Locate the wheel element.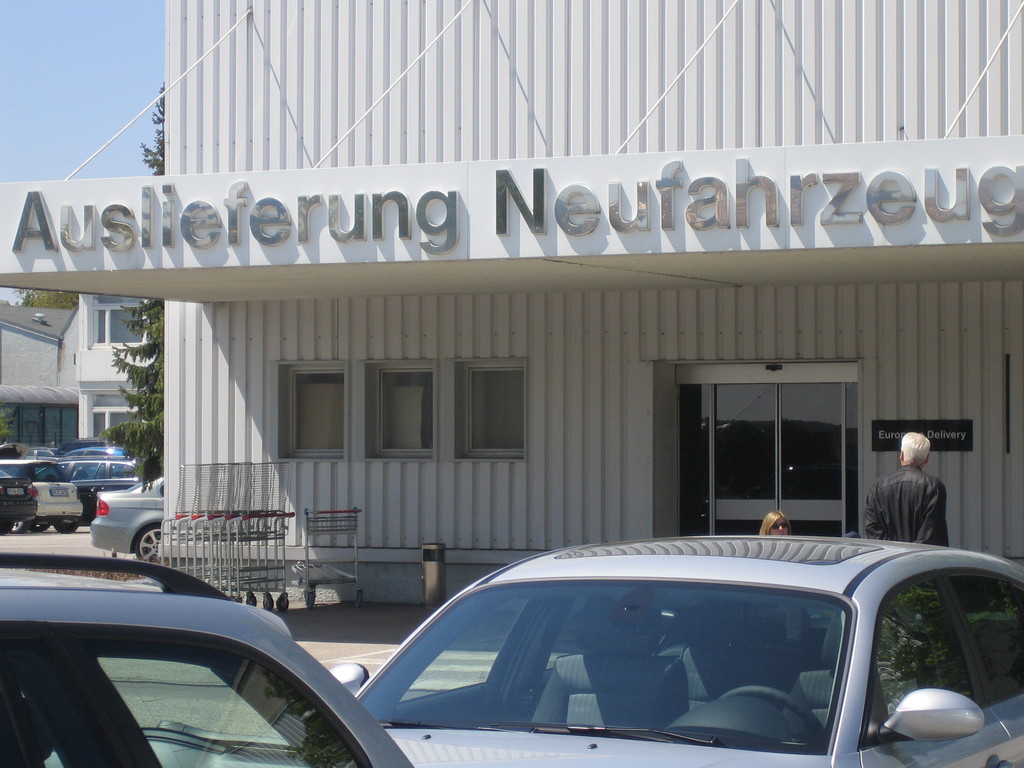
Element bbox: 0/515/15/538.
